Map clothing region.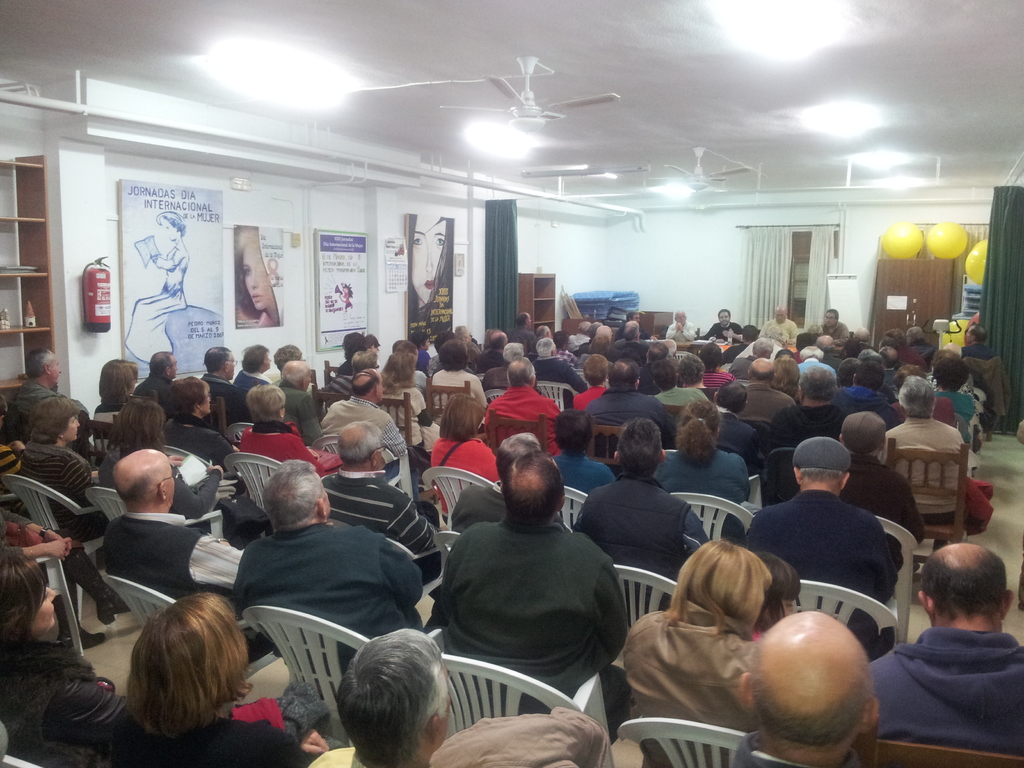
Mapped to pyautogui.locateOnScreen(755, 399, 851, 451).
